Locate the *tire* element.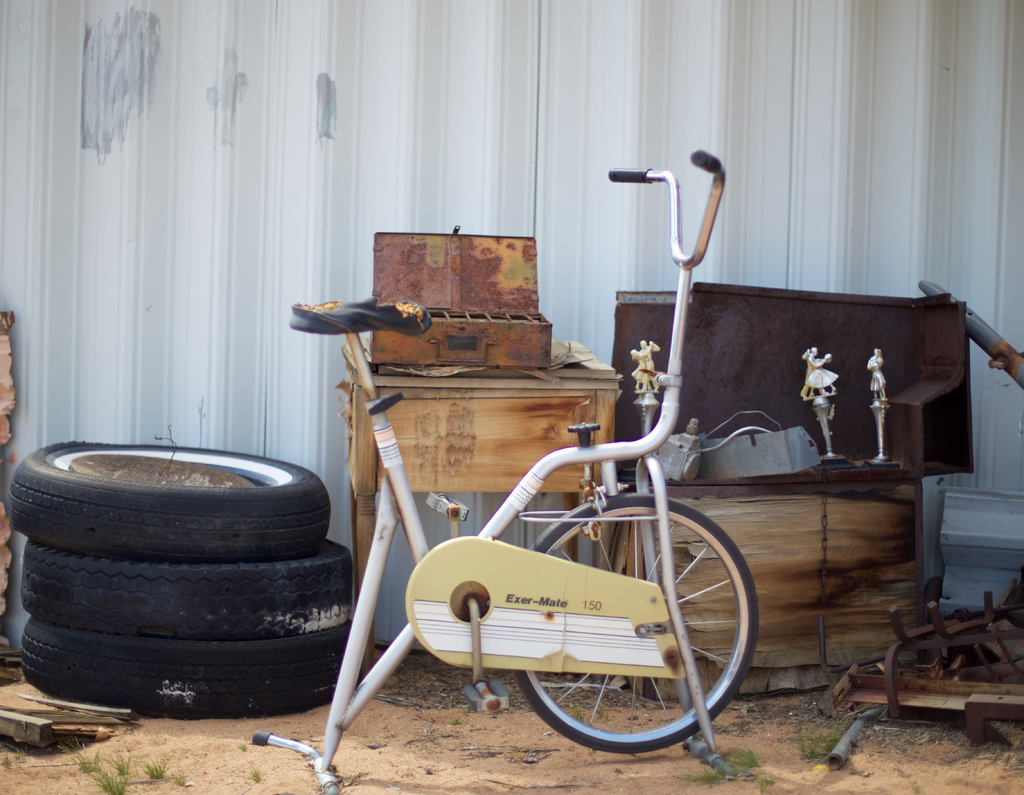
Element bbox: (15, 620, 346, 718).
